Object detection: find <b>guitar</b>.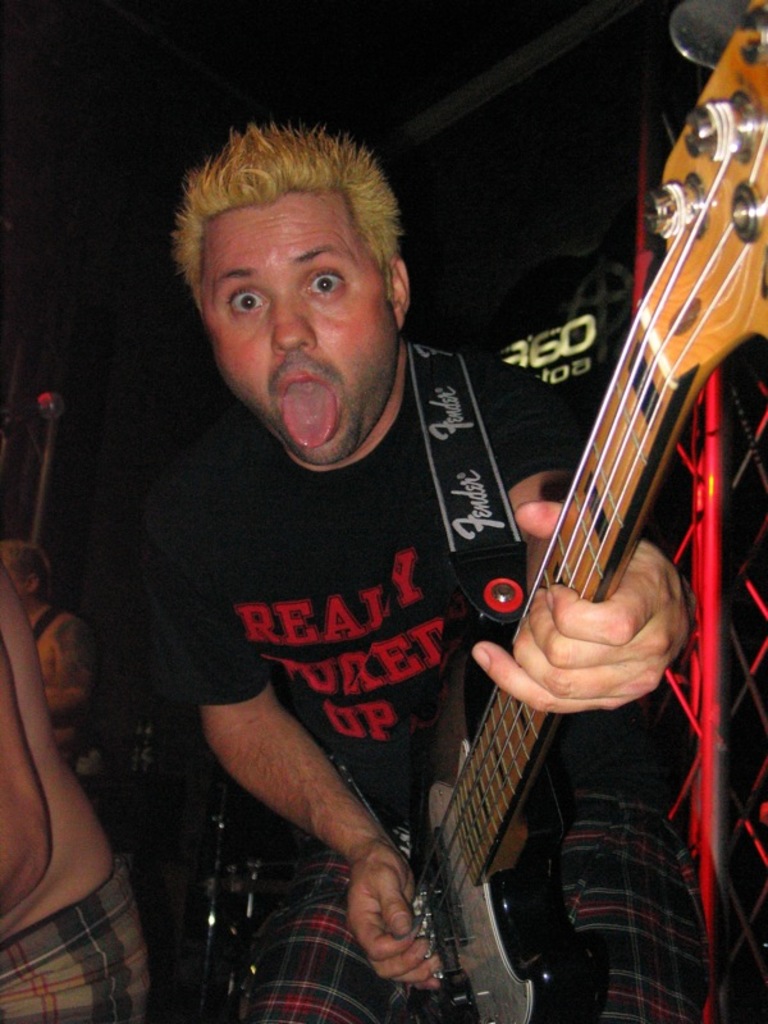
362:0:767:1023.
